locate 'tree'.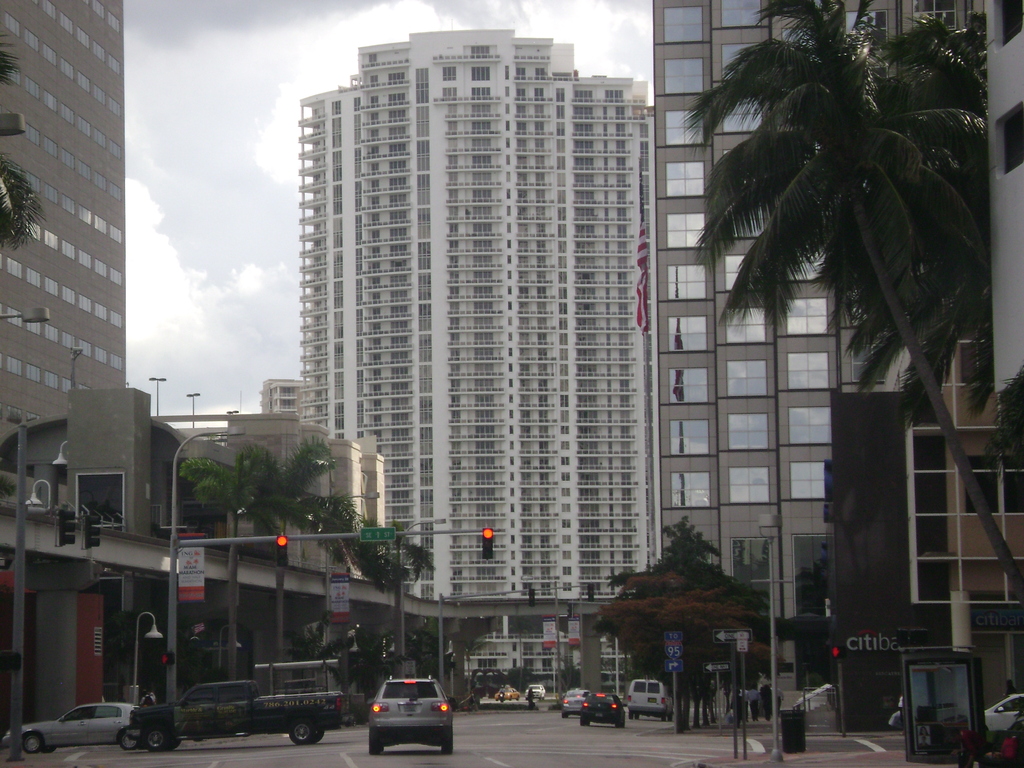
Bounding box: box=[675, 0, 983, 556].
